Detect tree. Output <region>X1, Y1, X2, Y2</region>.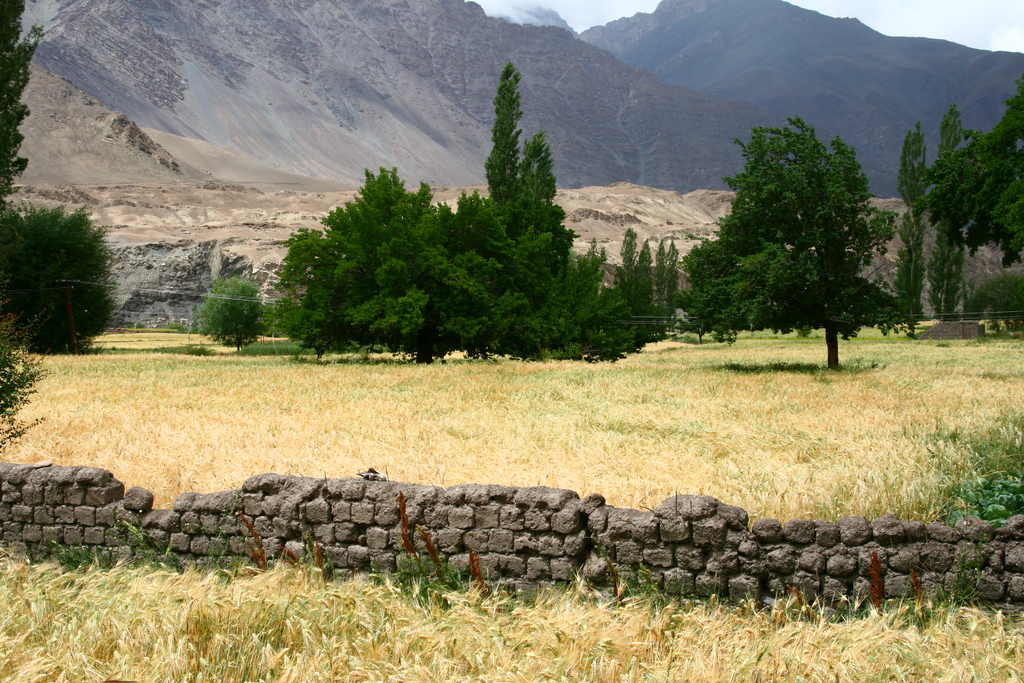
<region>924, 88, 1023, 268</region>.
